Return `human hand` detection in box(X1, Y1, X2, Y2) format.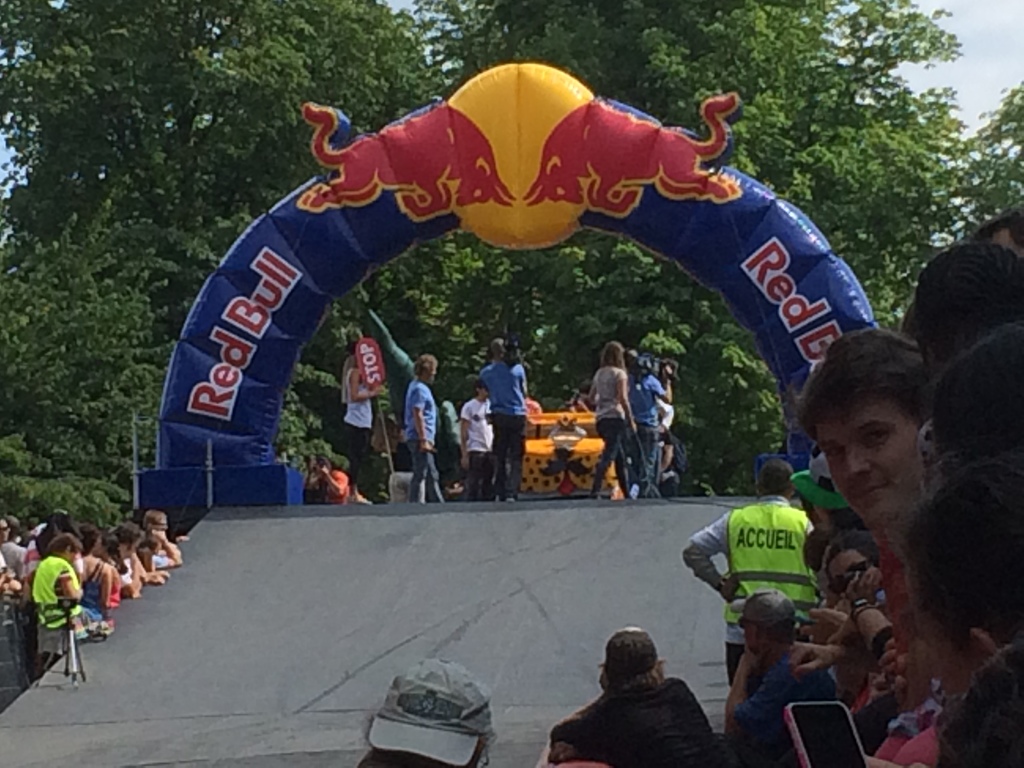
box(662, 365, 673, 380).
